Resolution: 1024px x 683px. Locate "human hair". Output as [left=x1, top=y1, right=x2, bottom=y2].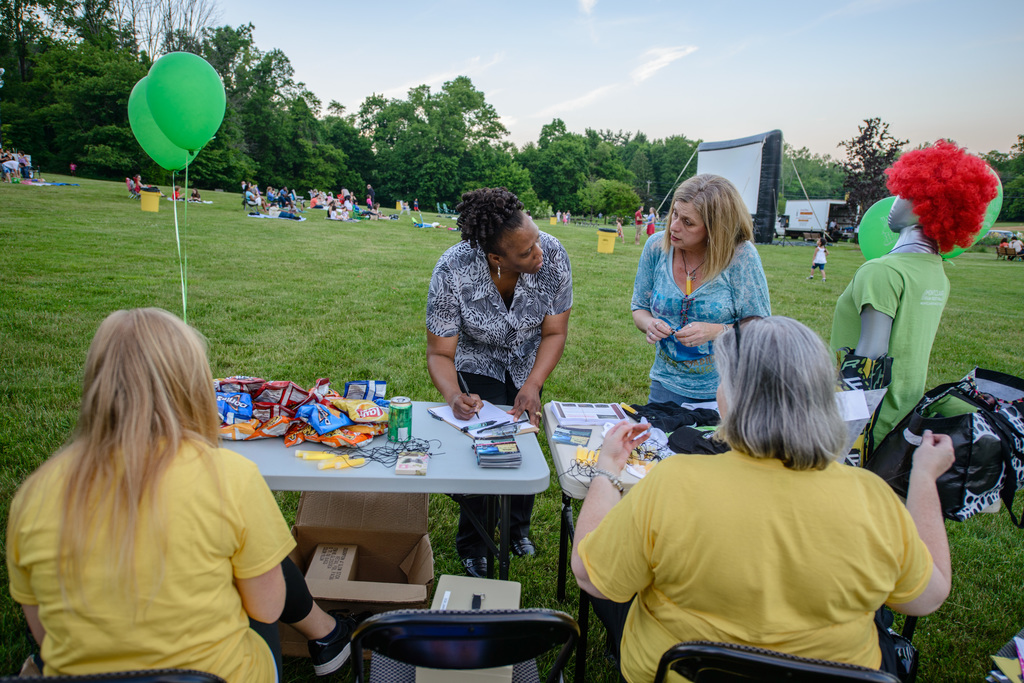
[left=44, top=307, right=221, bottom=625].
